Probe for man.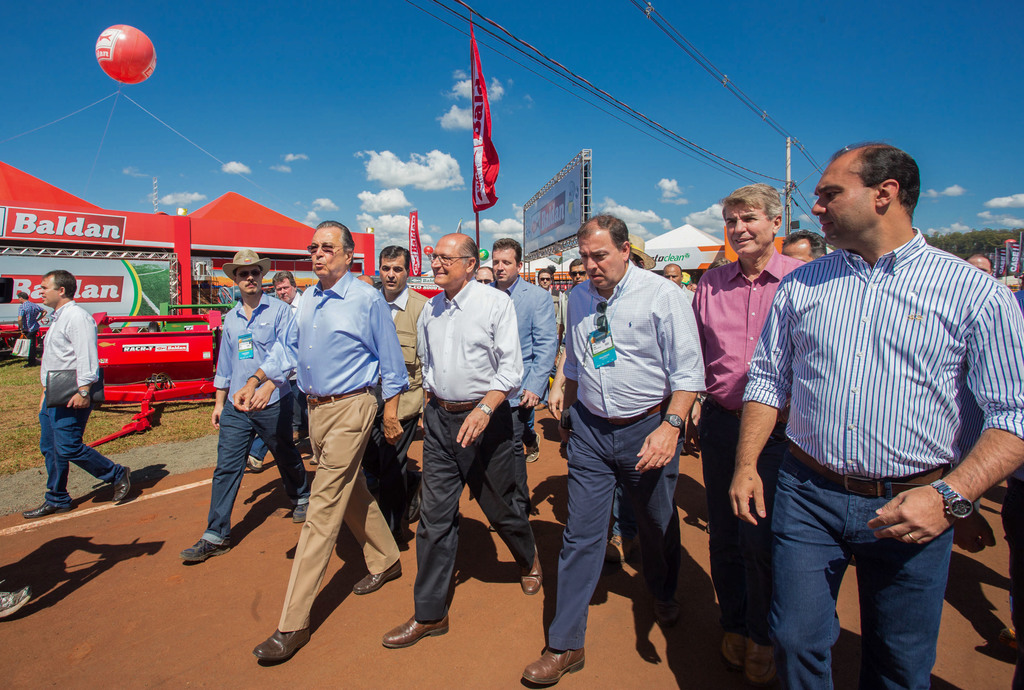
Probe result: x1=380 y1=232 x2=537 y2=649.
